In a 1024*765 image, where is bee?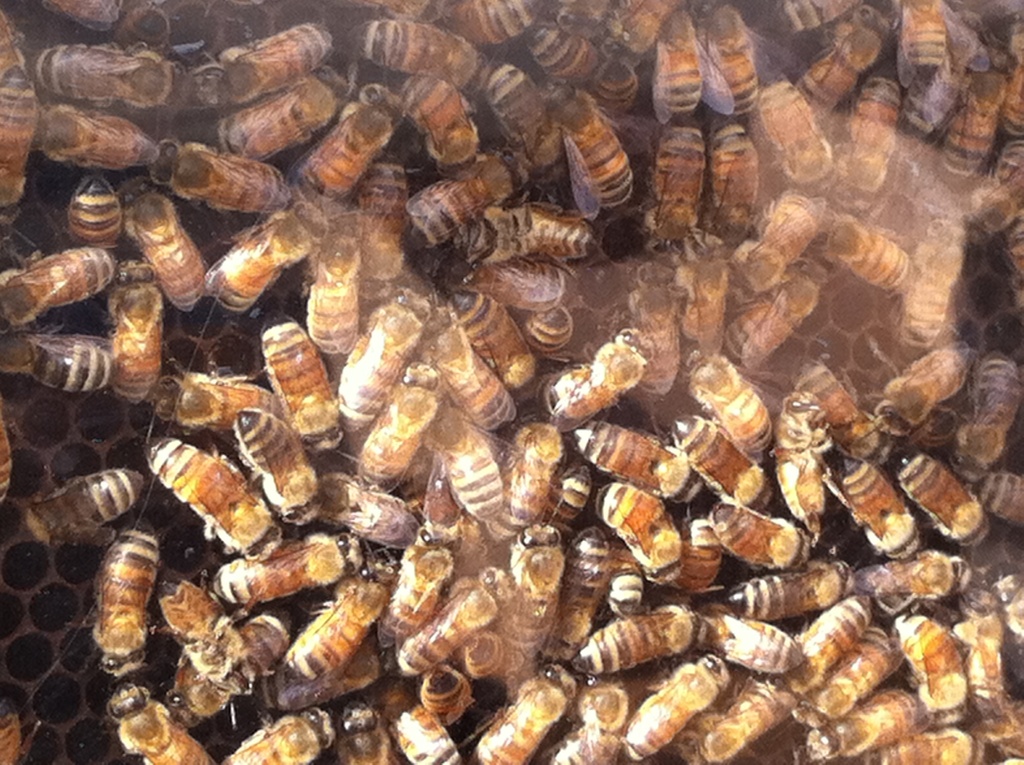
detection(804, 667, 925, 764).
